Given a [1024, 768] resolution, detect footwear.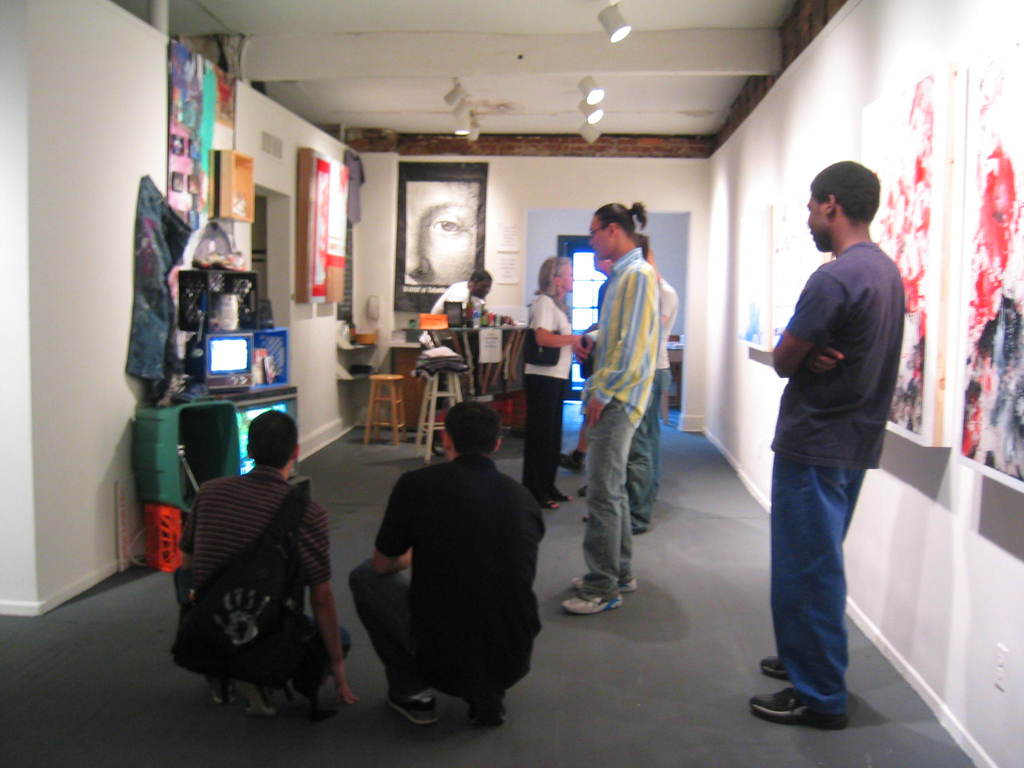
<box>538,498,563,512</box>.
